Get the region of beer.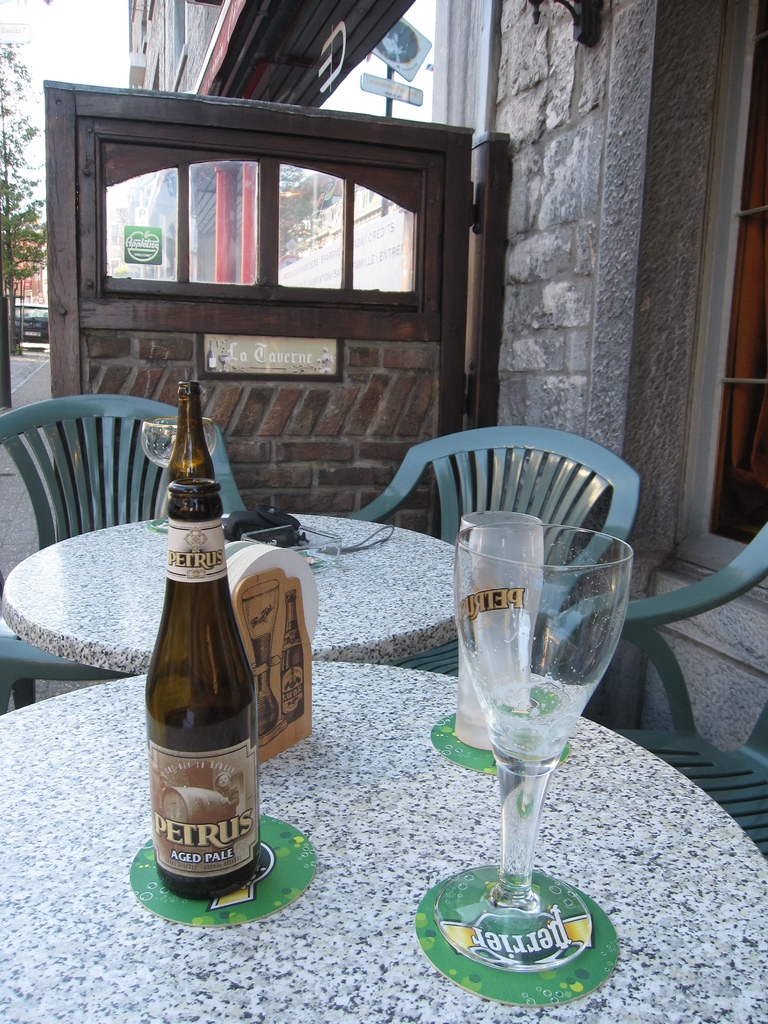
[x1=138, y1=485, x2=266, y2=885].
